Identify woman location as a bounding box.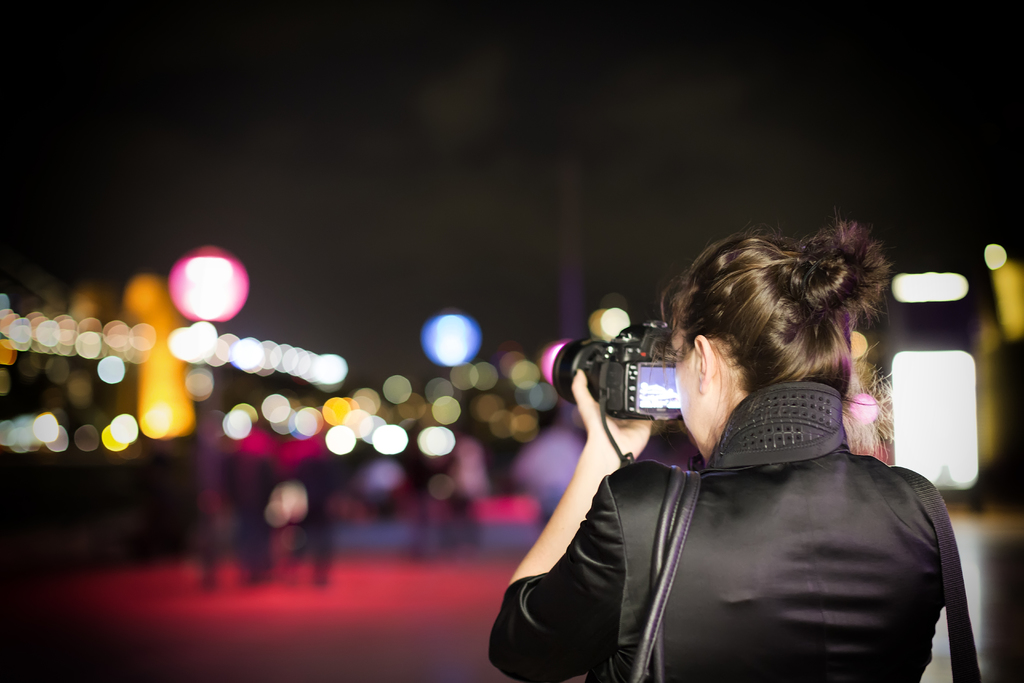
rect(490, 216, 980, 682).
